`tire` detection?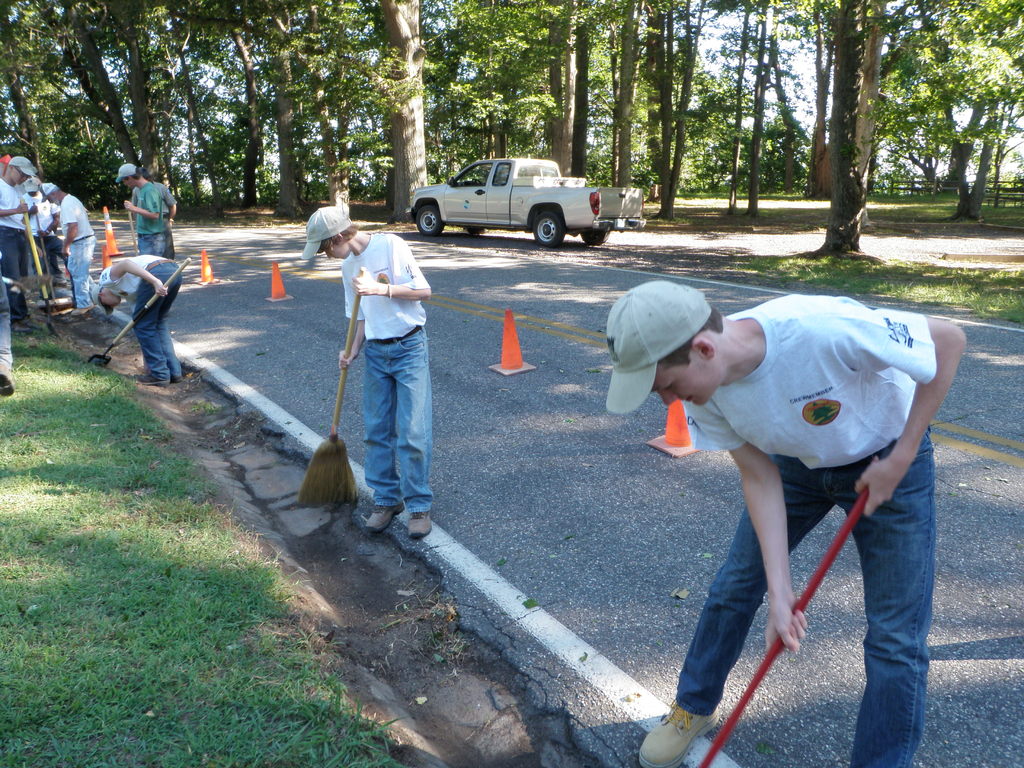
[410, 205, 449, 240]
